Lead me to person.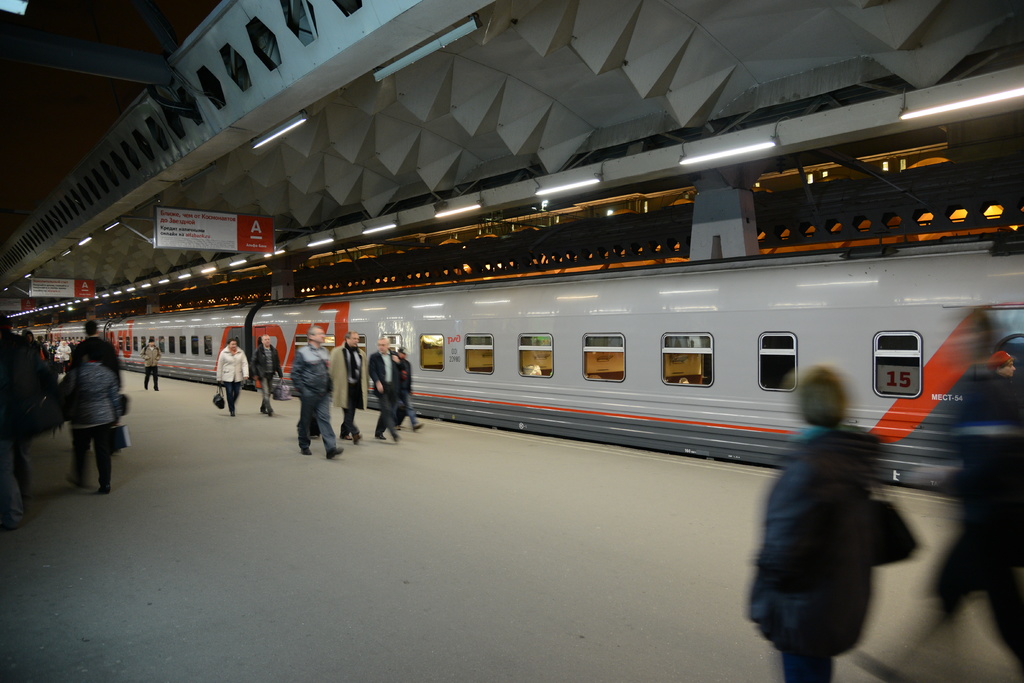
Lead to [393, 344, 426, 427].
